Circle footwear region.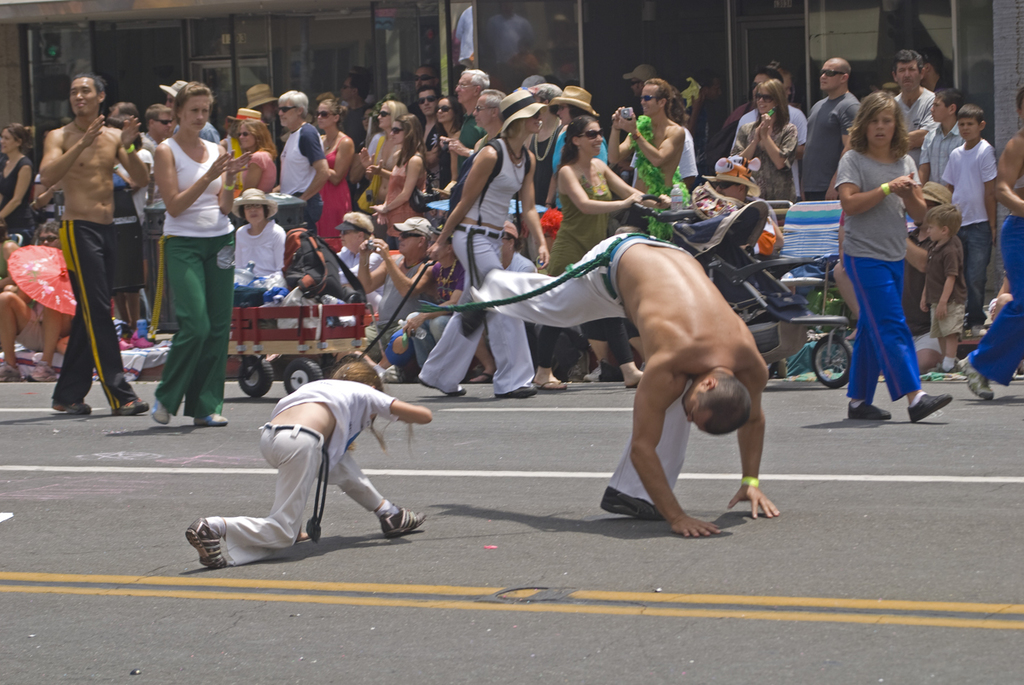
Region: (194, 415, 230, 425).
